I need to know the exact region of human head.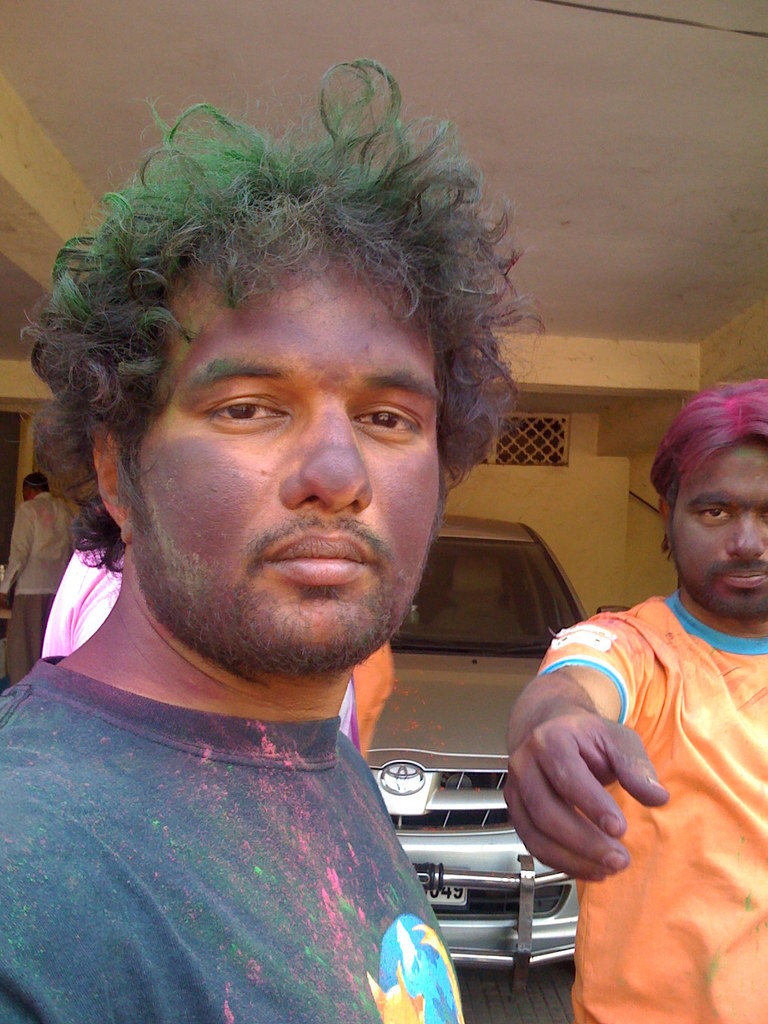
Region: l=18, t=476, r=52, b=501.
